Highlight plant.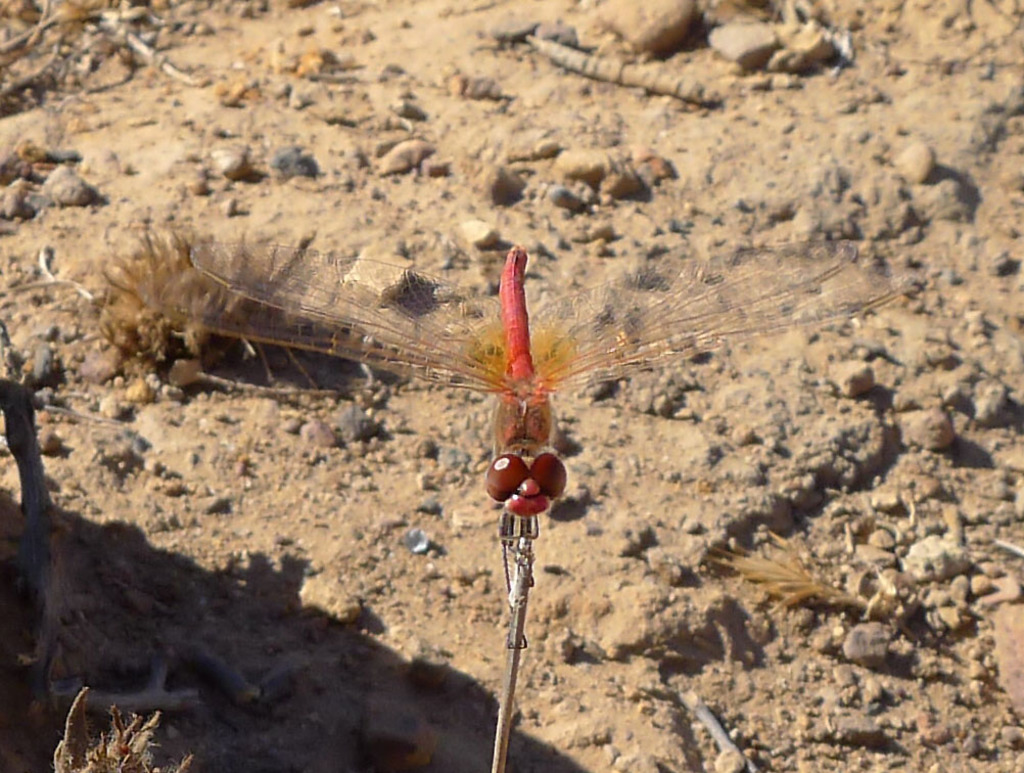
Highlighted region: rect(48, 701, 217, 772).
